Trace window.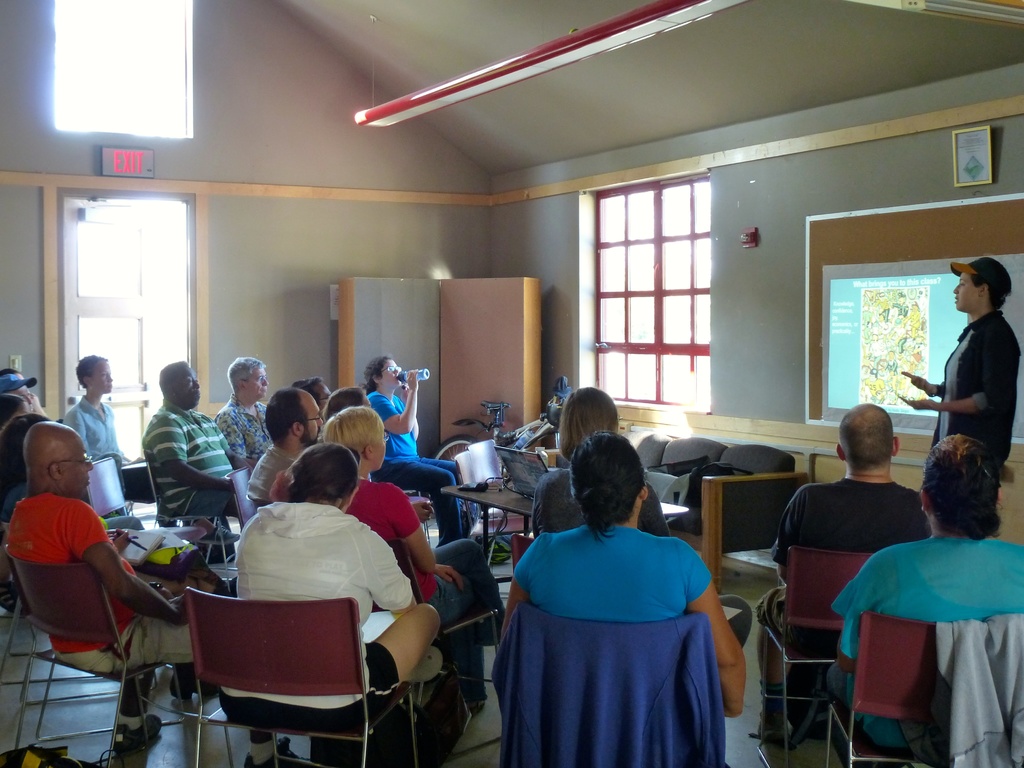
Traced to [577, 172, 712, 416].
